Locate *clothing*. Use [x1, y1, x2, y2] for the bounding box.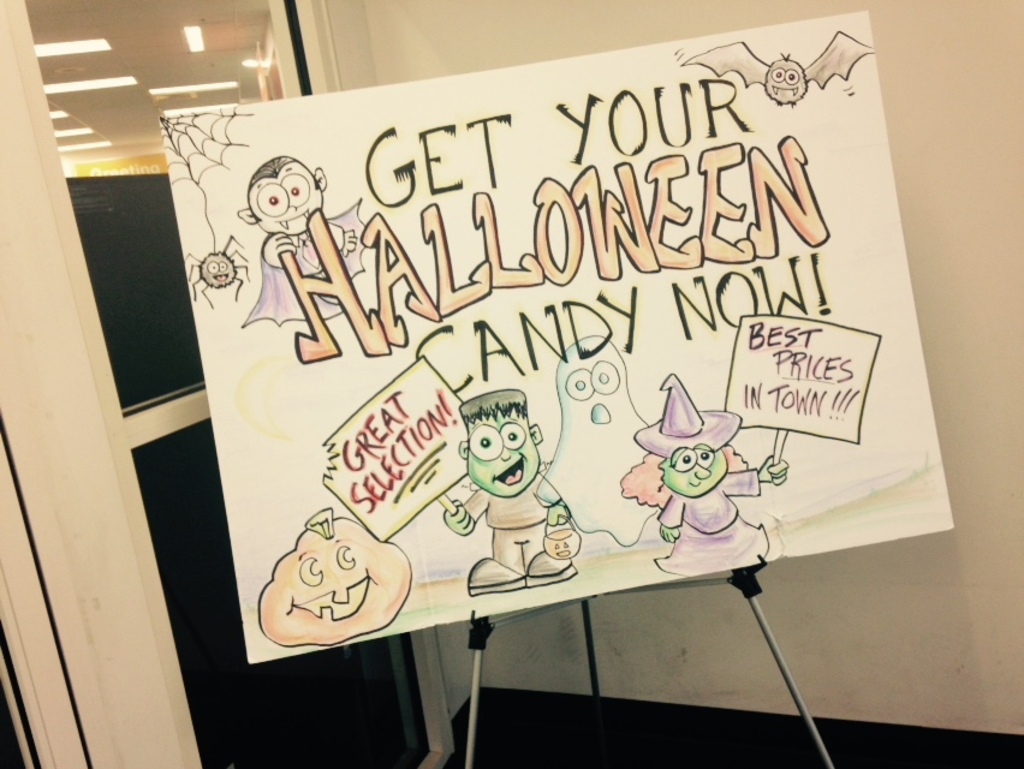
[649, 473, 775, 583].
